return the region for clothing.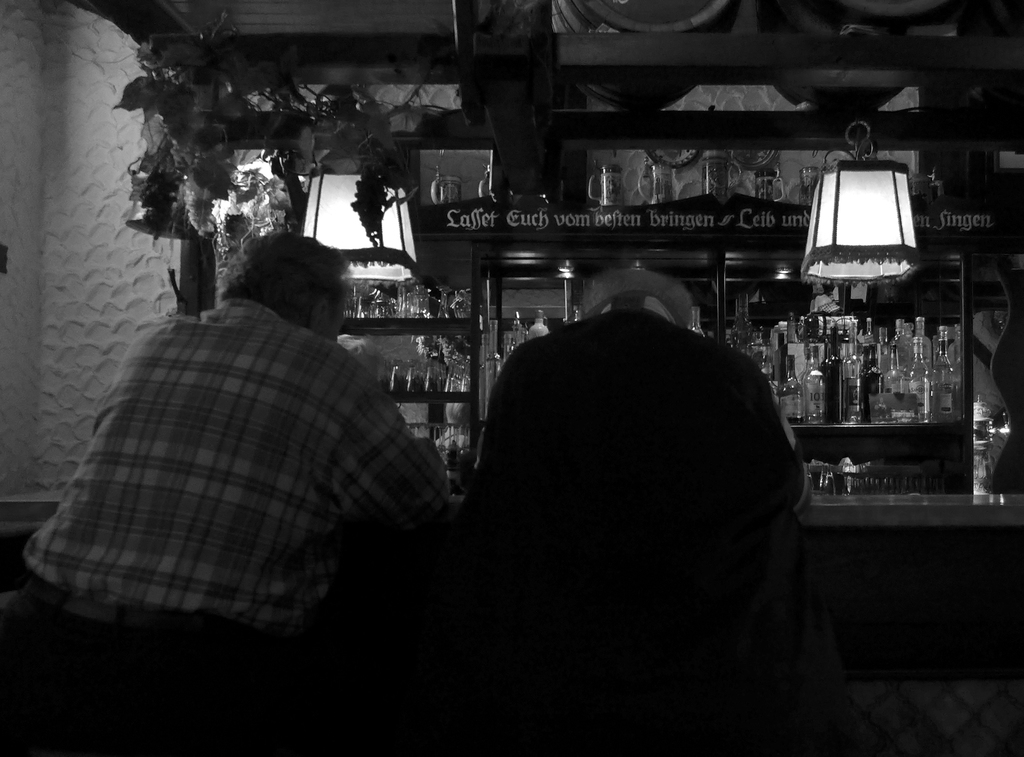
45 230 433 664.
